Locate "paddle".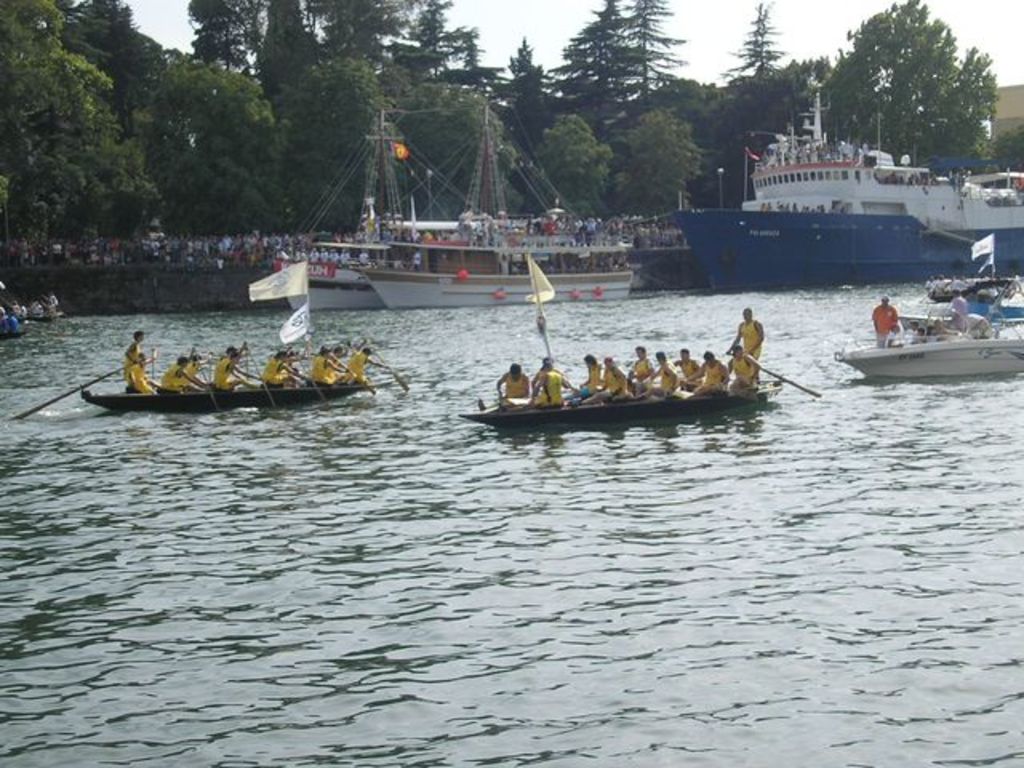
Bounding box: {"left": 246, "top": 347, "right": 274, "bottom": 410}.
